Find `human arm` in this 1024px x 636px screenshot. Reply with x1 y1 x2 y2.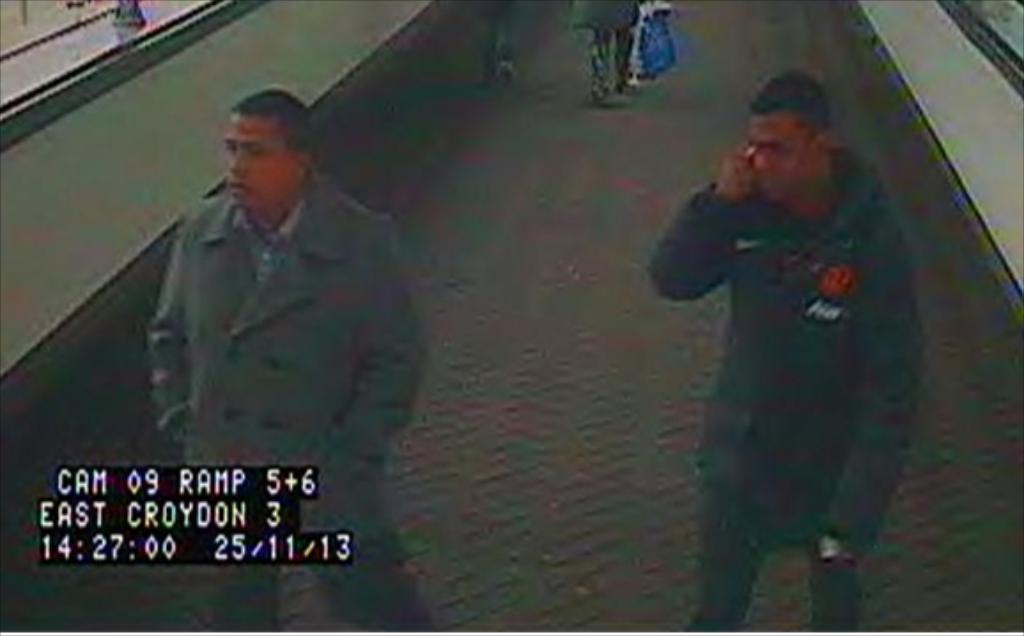
811 197 934 570.
